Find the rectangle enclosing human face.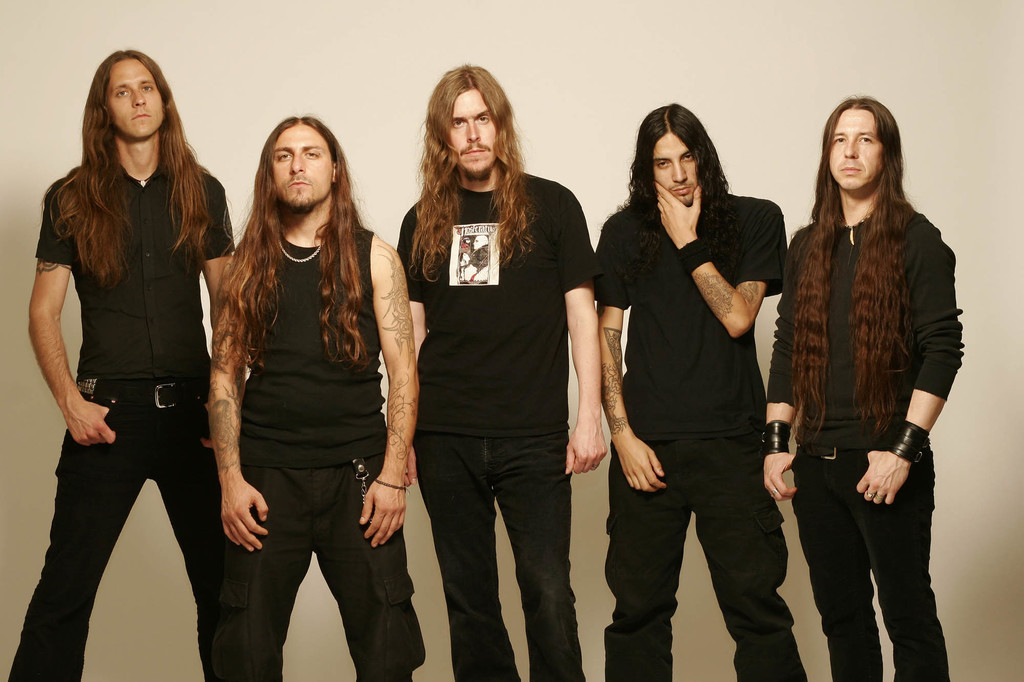
box(449, 89, 496, 175).
